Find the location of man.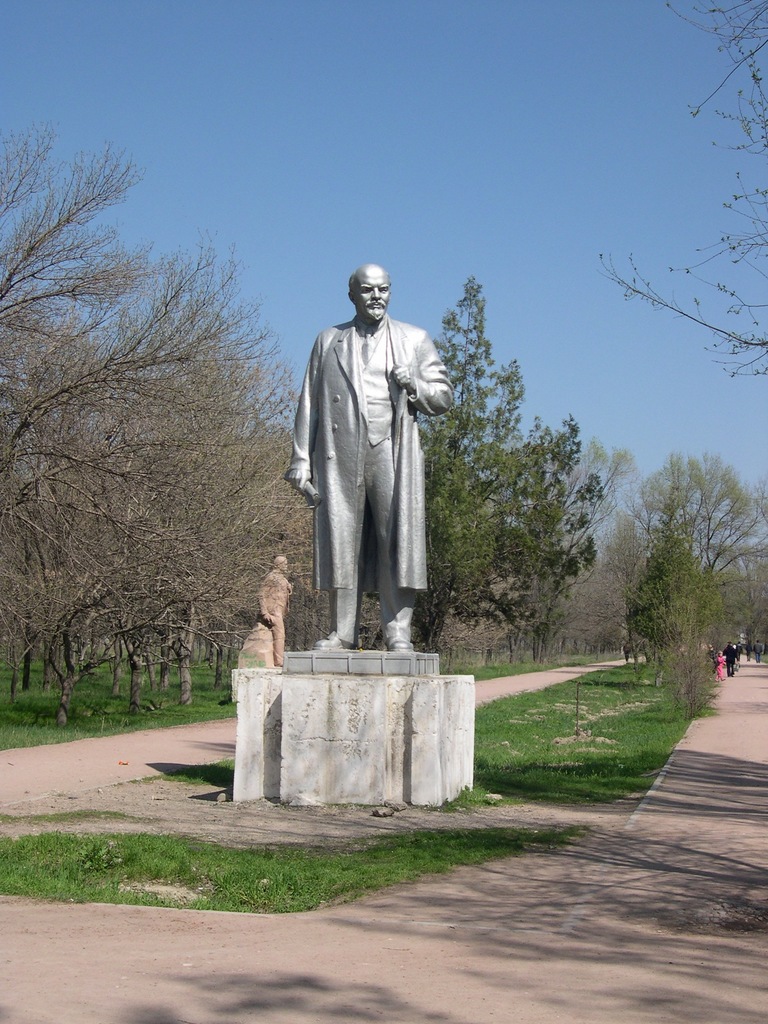
Location: region(289, 252, 468, 703).
